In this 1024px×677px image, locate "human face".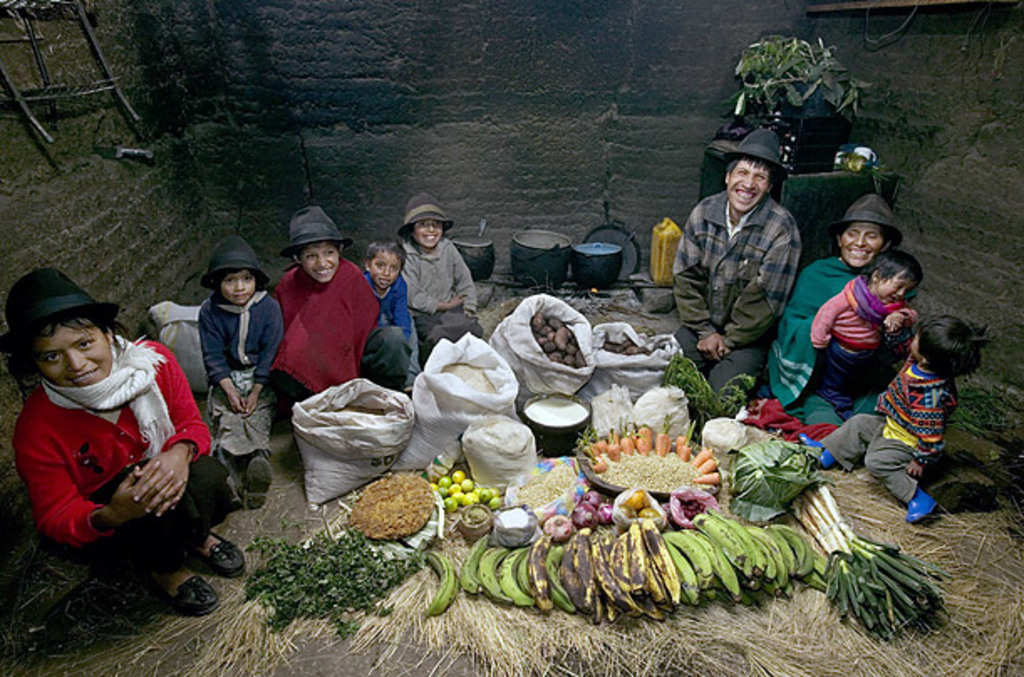
Bounding box: 726/156/768/213.
